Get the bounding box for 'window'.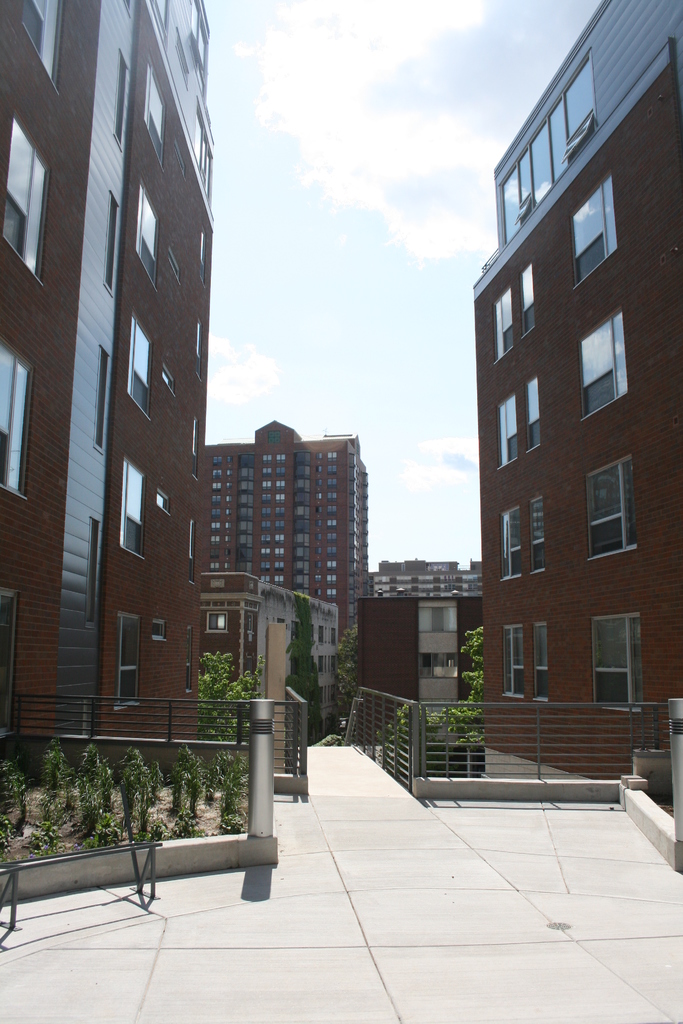
left=272, top=559, right=282, bottom=570.
